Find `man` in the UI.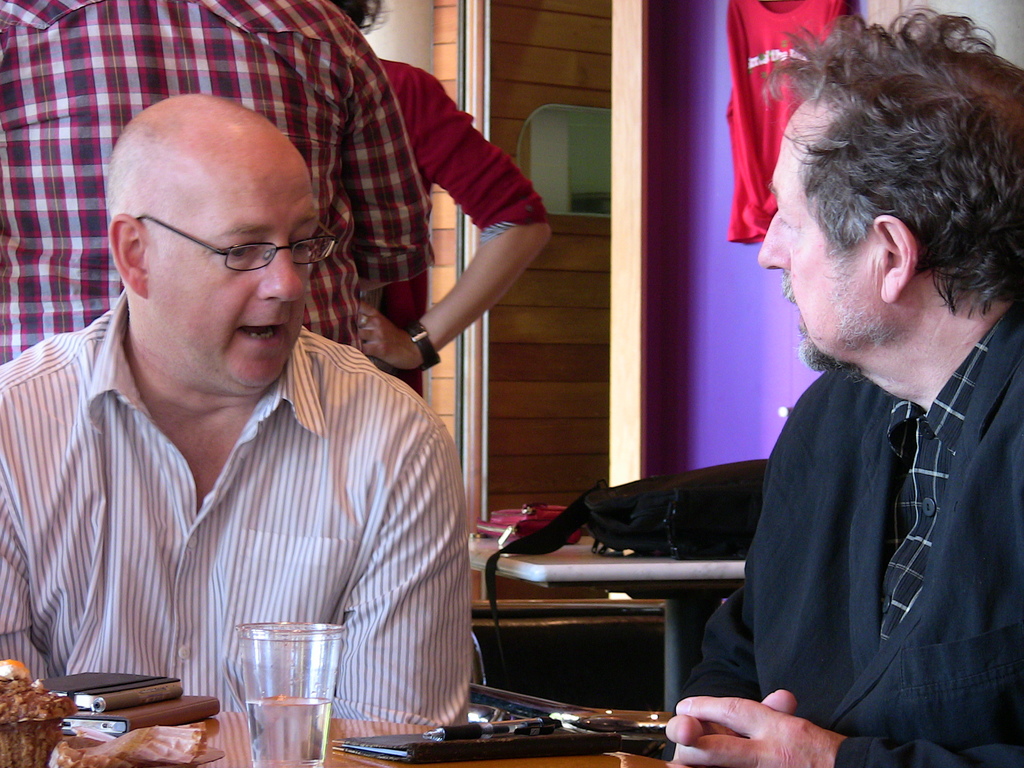
UI element at rect(0, 0, 433, 360).
